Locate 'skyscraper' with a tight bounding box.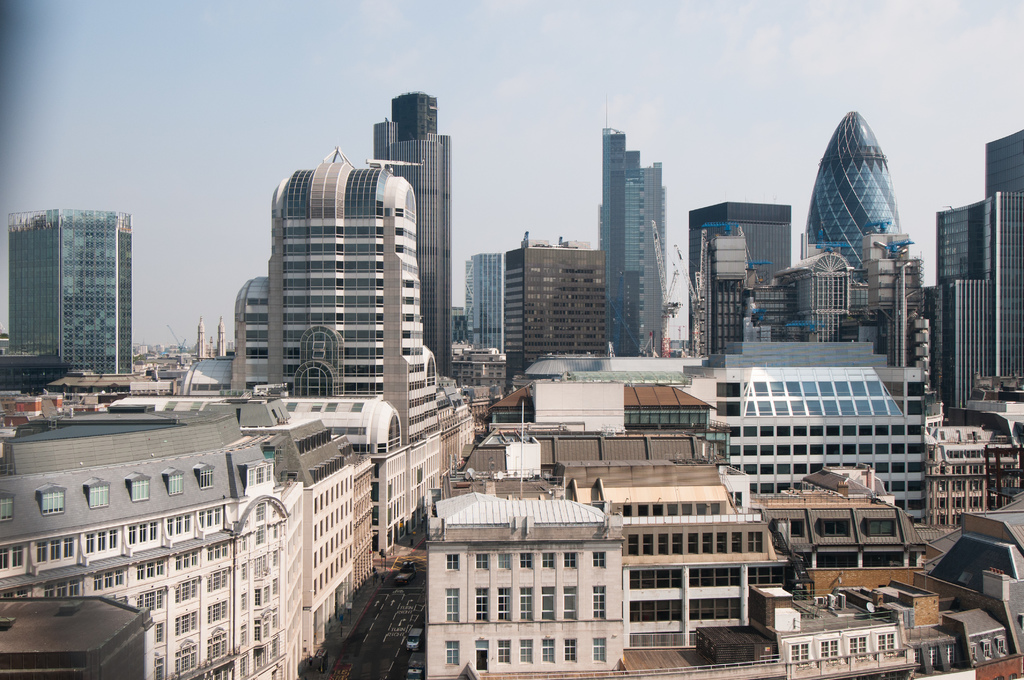
select_region(689, 199, 803, 362).
